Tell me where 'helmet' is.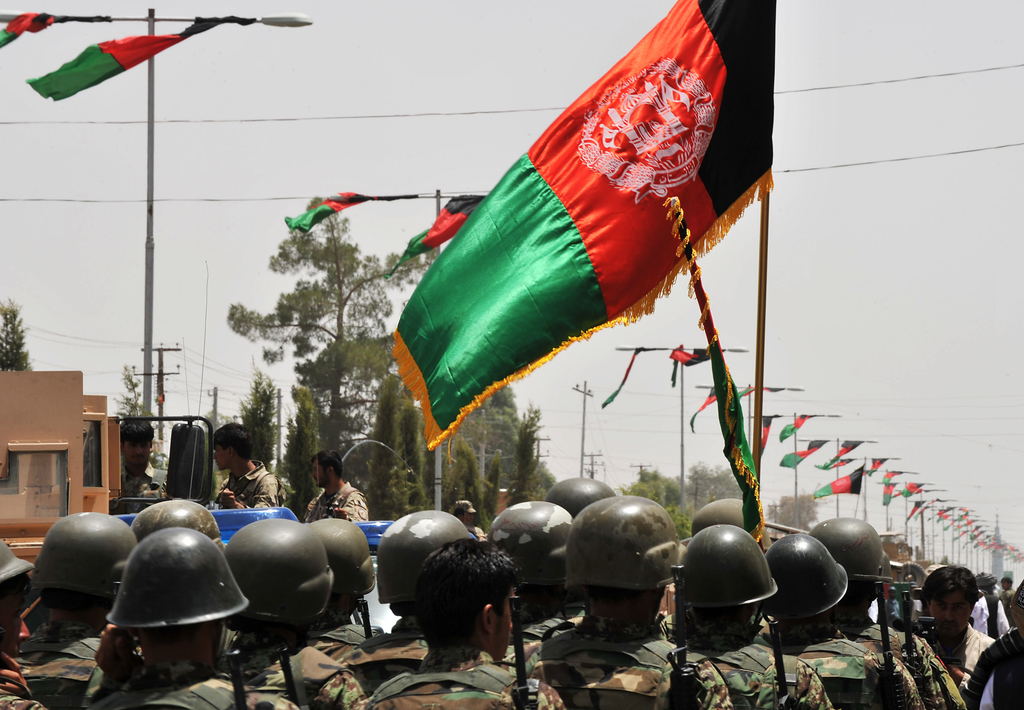
'helmet' is at [302,511,373,613].
